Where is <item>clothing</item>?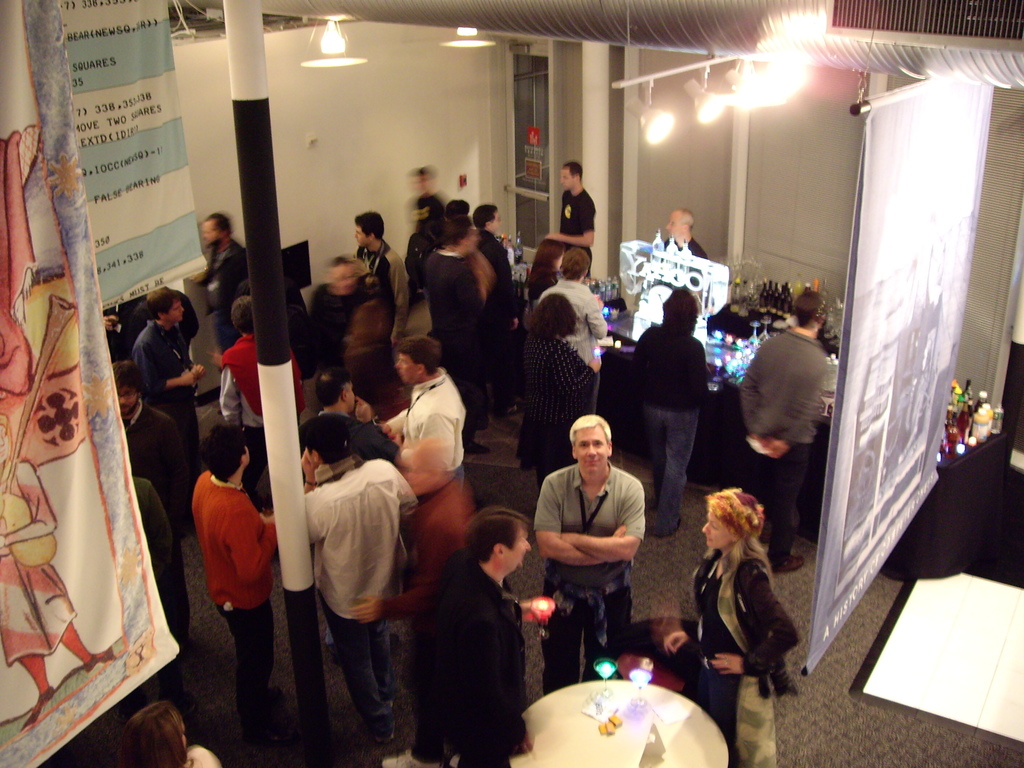
[left=422, top=235, right=488, bottom=416].
